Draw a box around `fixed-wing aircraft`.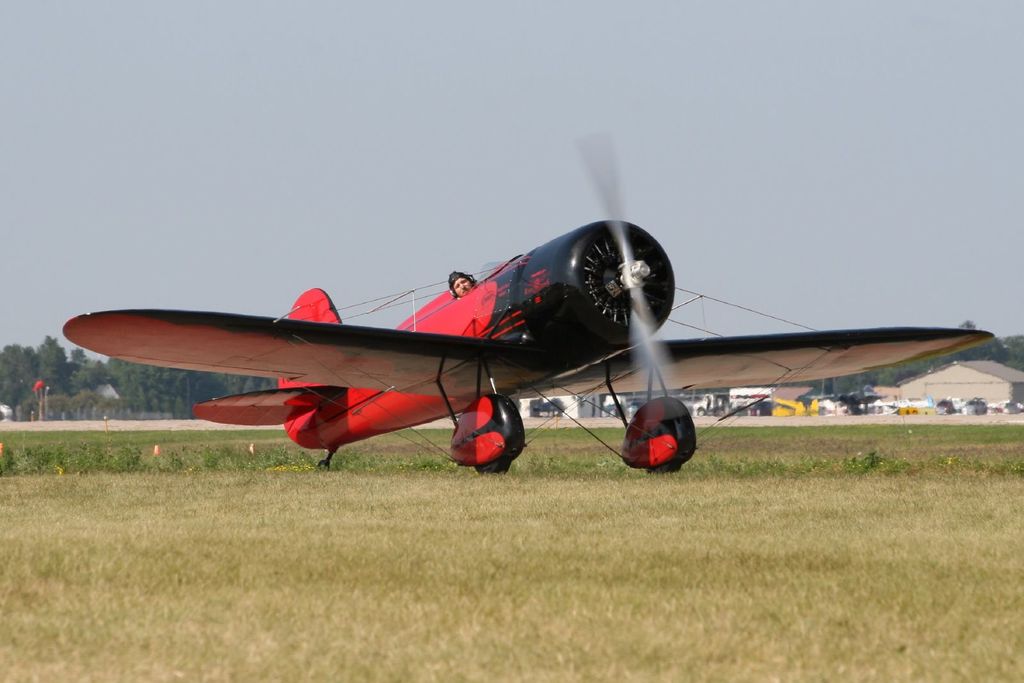
bbox=(58, 125, 1002, 480).
